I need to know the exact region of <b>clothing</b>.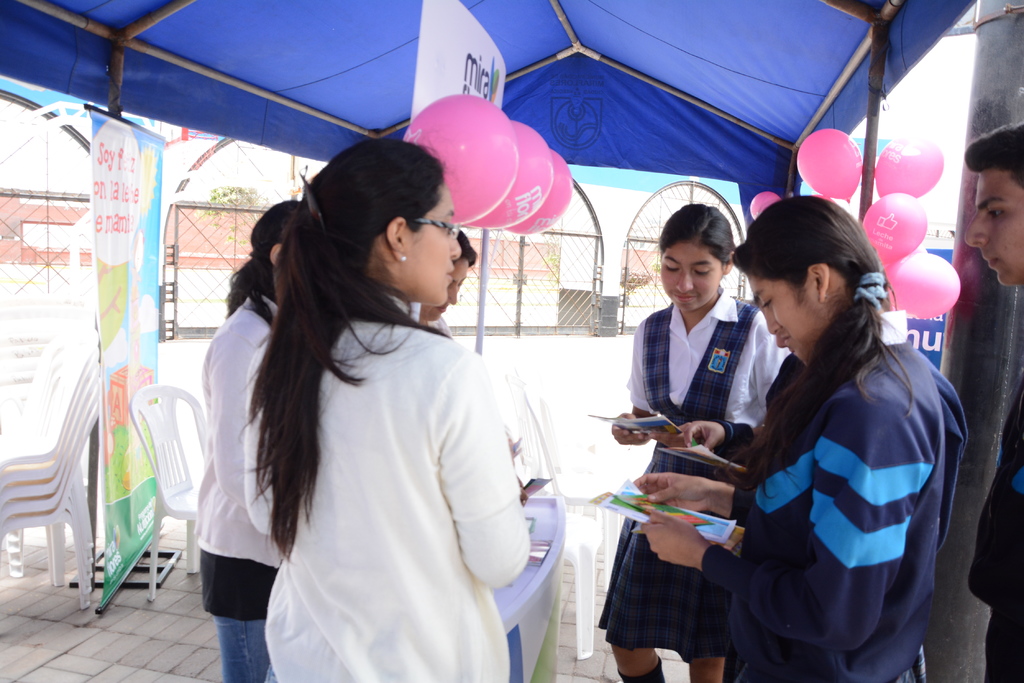
Region: (left=961, top=386, right=1023, bottom=682).
